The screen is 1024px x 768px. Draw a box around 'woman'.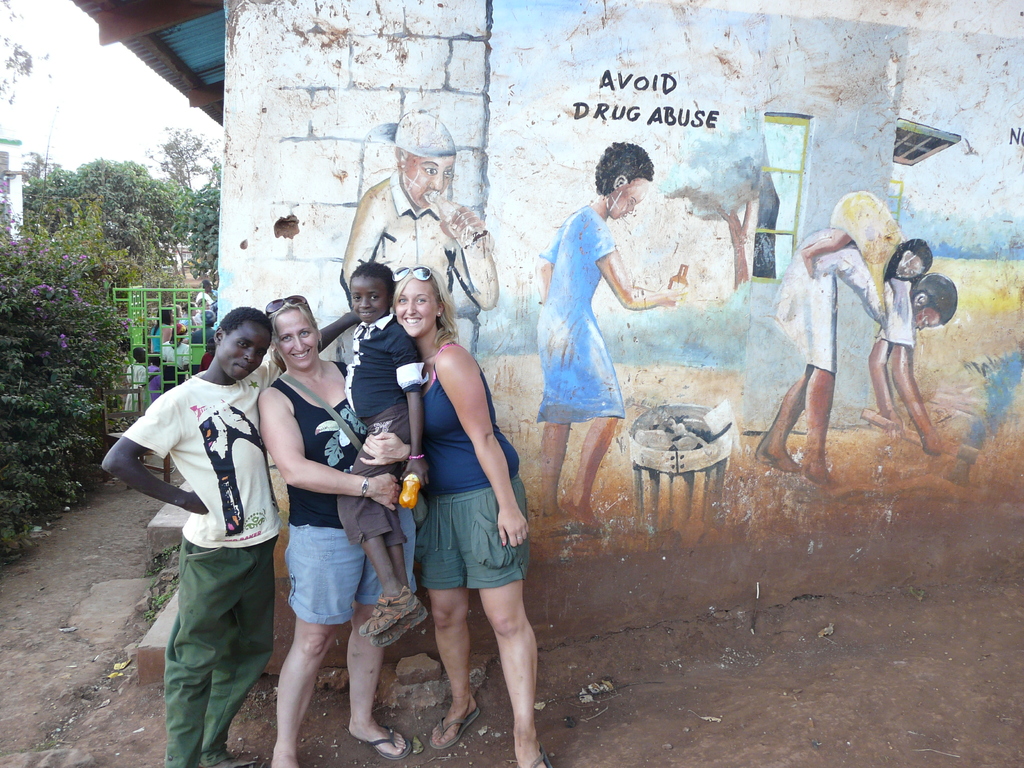
251,300,412,767.
